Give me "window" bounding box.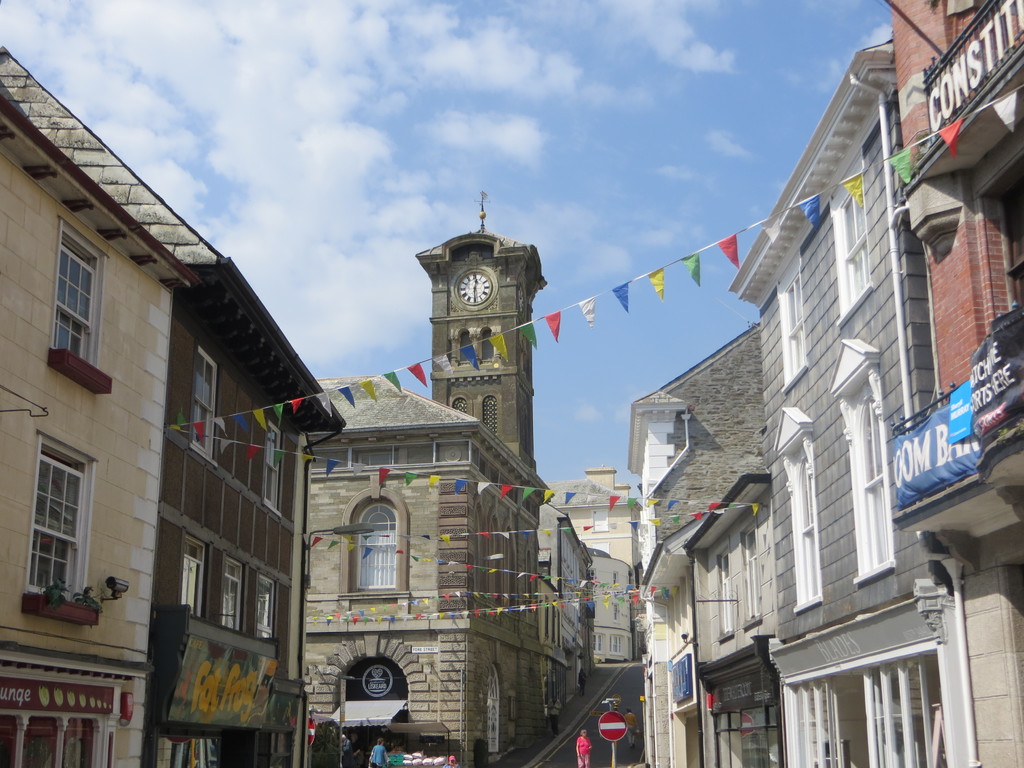
BBox(771, 250, 806, 394).
